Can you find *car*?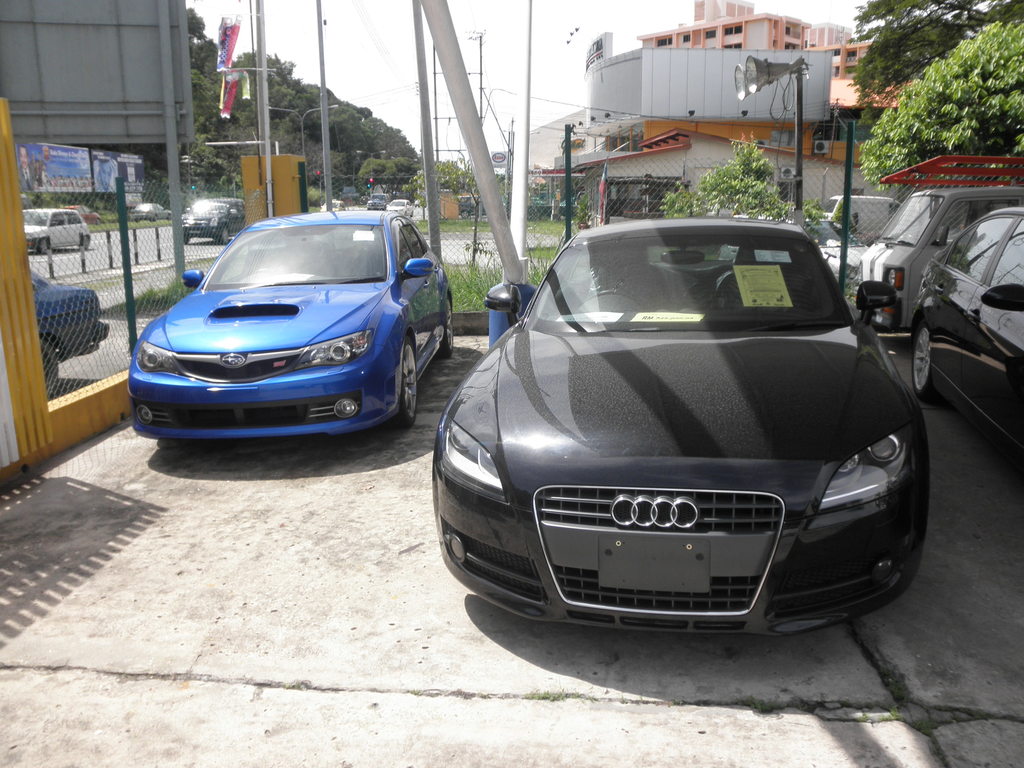
Yes, bounding box: locate(391, 200, 413, 213).
